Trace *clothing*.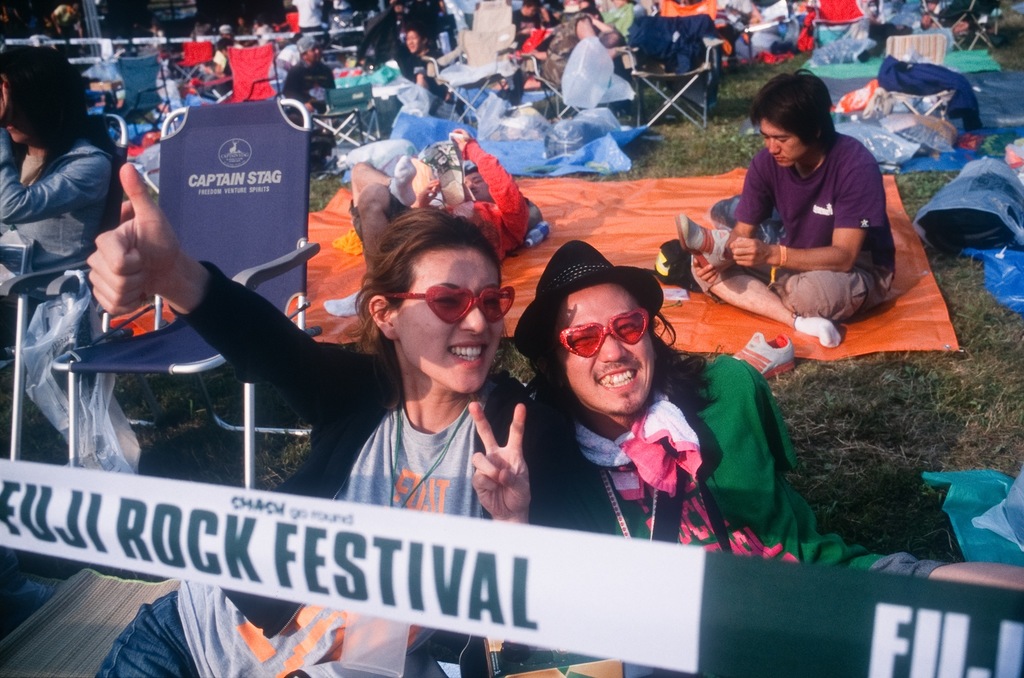
Traced to (214,38,231,56).
